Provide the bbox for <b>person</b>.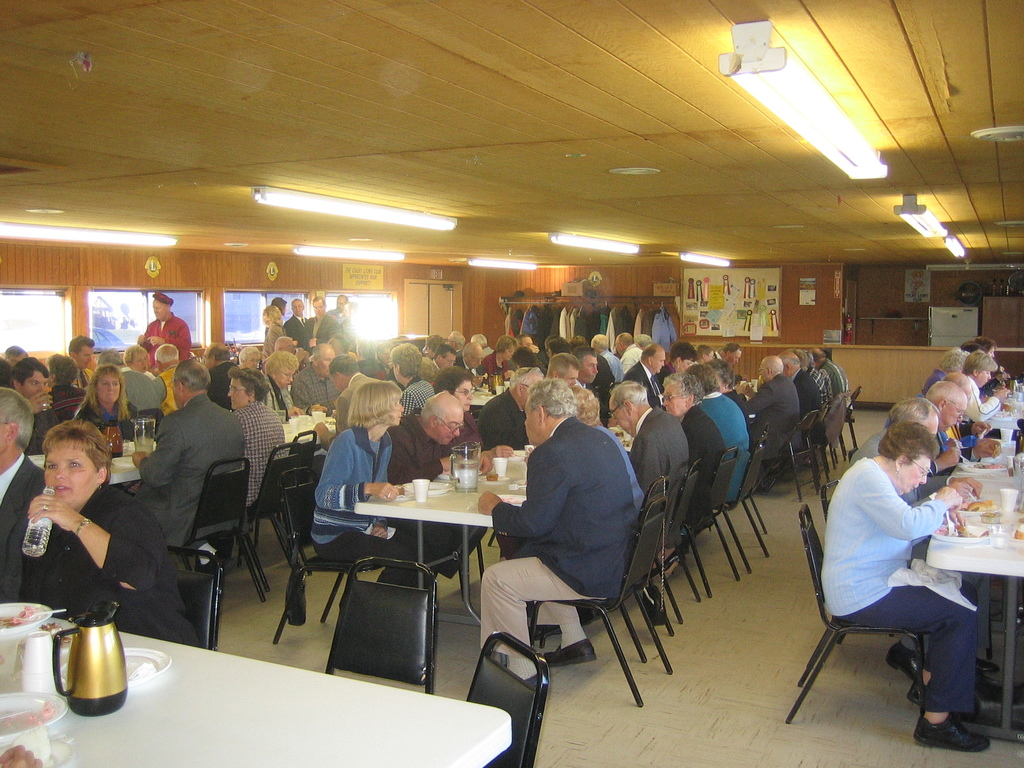
region(479, 366, 549, 450).
